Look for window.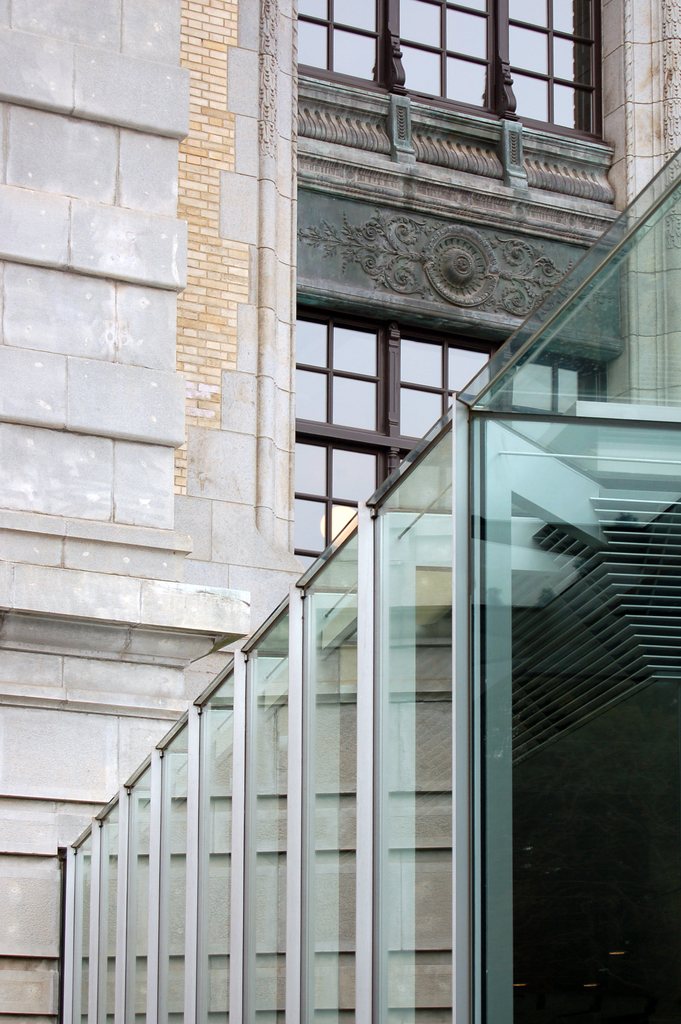
Found: [left=278, top=297, right=611, bottom=591].
